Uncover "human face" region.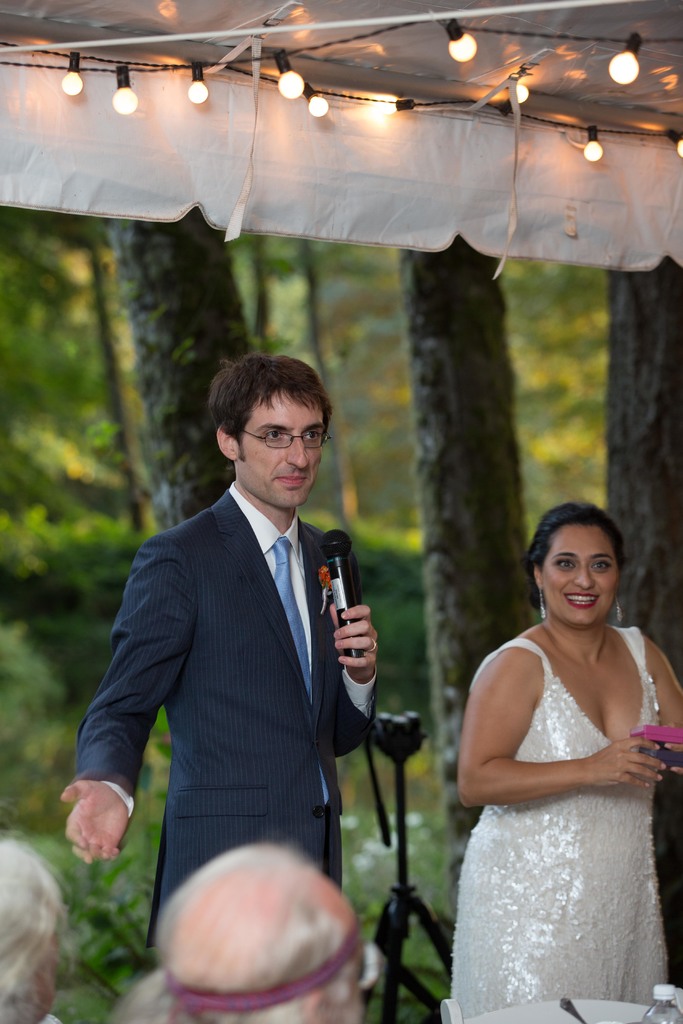
Uncovered: box(536, 524, 622, 621).
